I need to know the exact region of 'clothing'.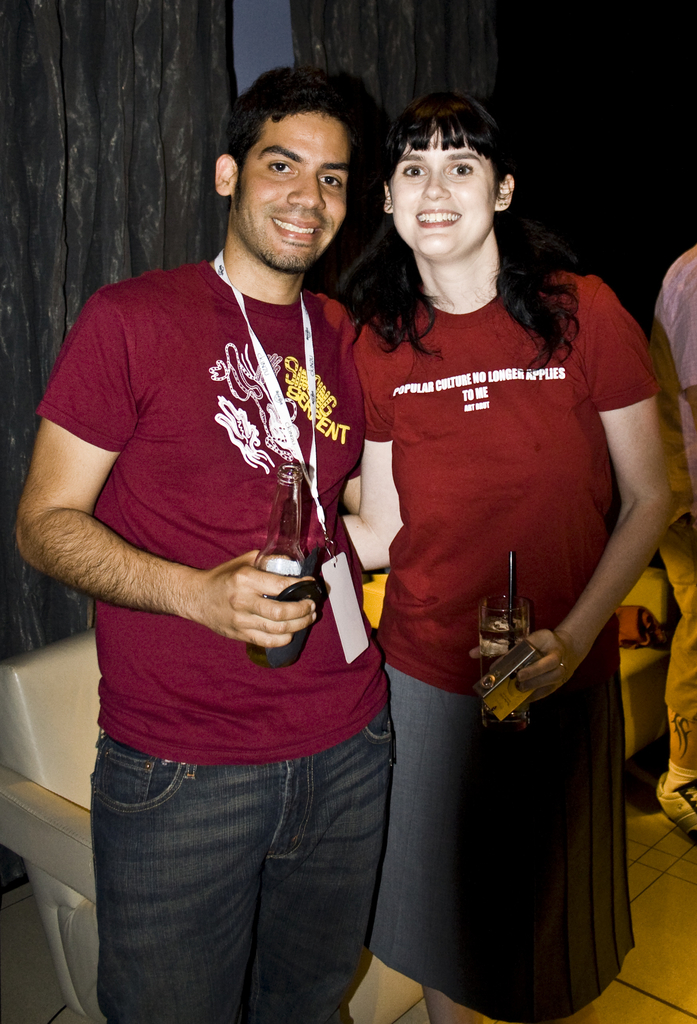
Region: [x1=35, y1=262, x2=390, y2=1023].
